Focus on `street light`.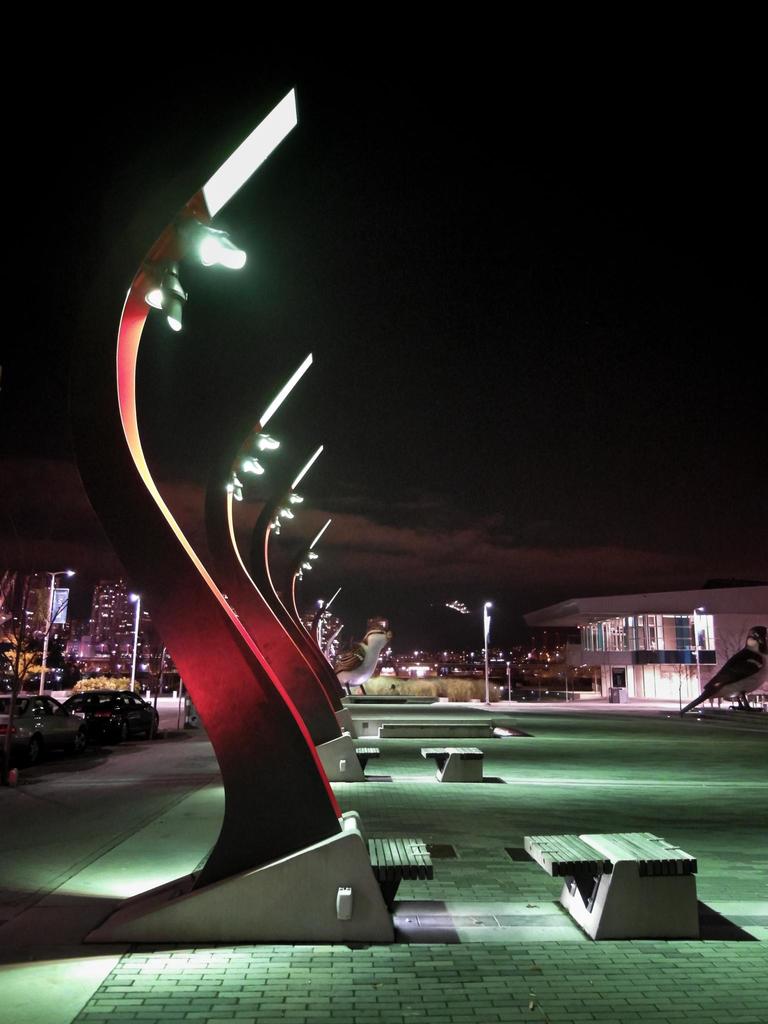
Focused at 127,589,141,694.
